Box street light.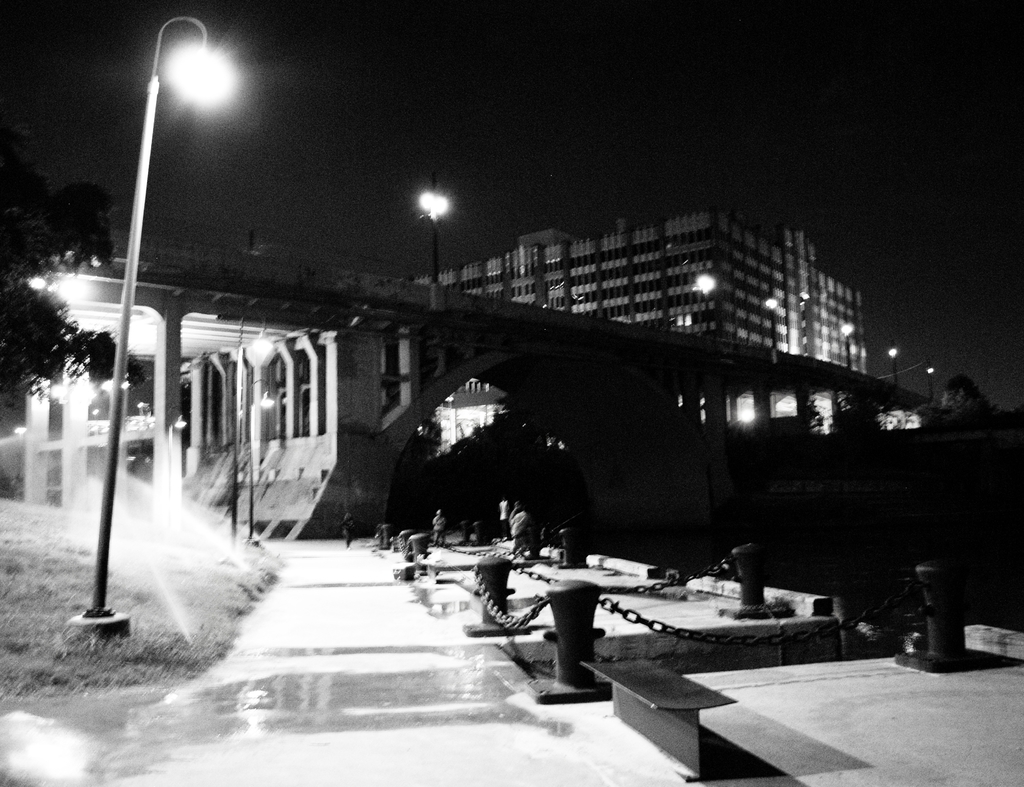
region(417, 189, 455, 280).
